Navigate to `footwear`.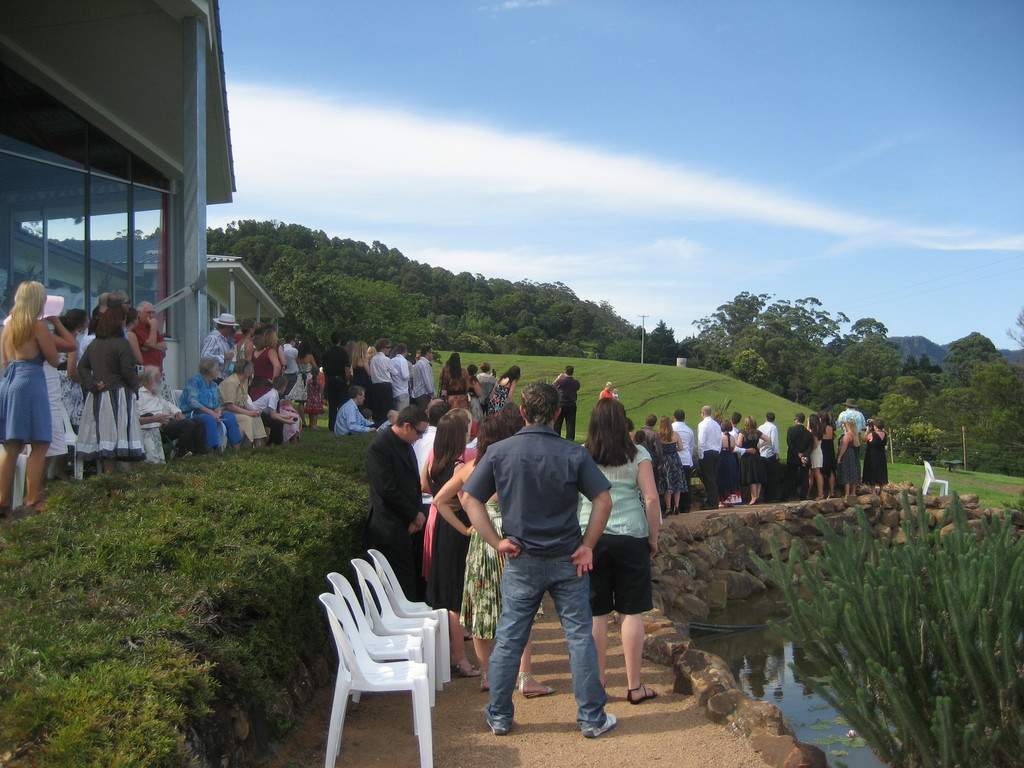
Navigation target: [663, 511, 669, 518].
